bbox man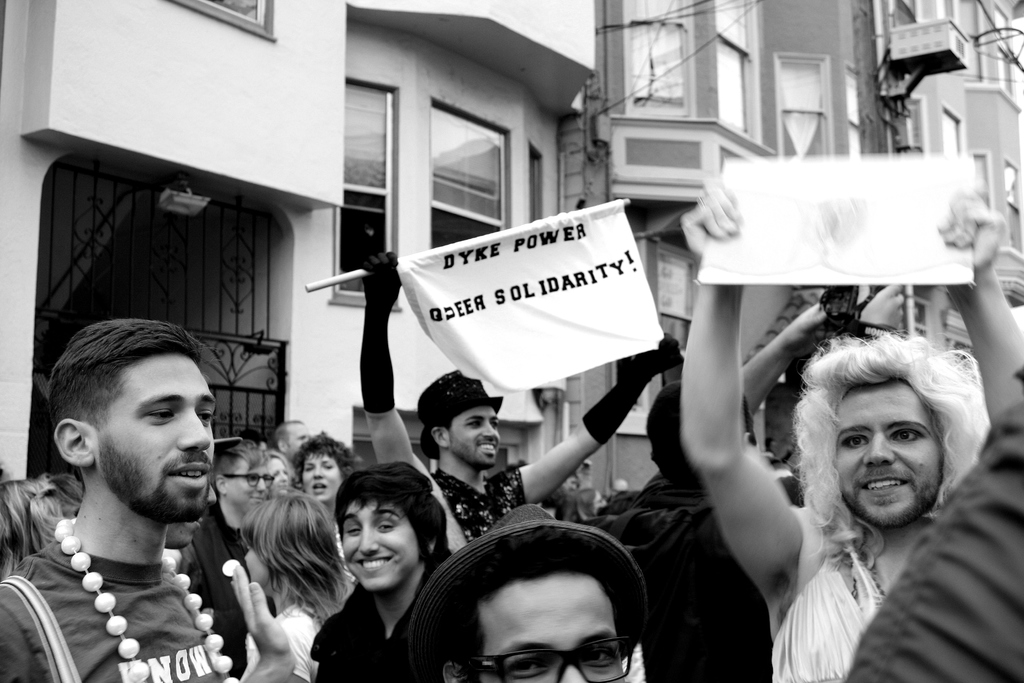
[353, 247, 682, 559]
